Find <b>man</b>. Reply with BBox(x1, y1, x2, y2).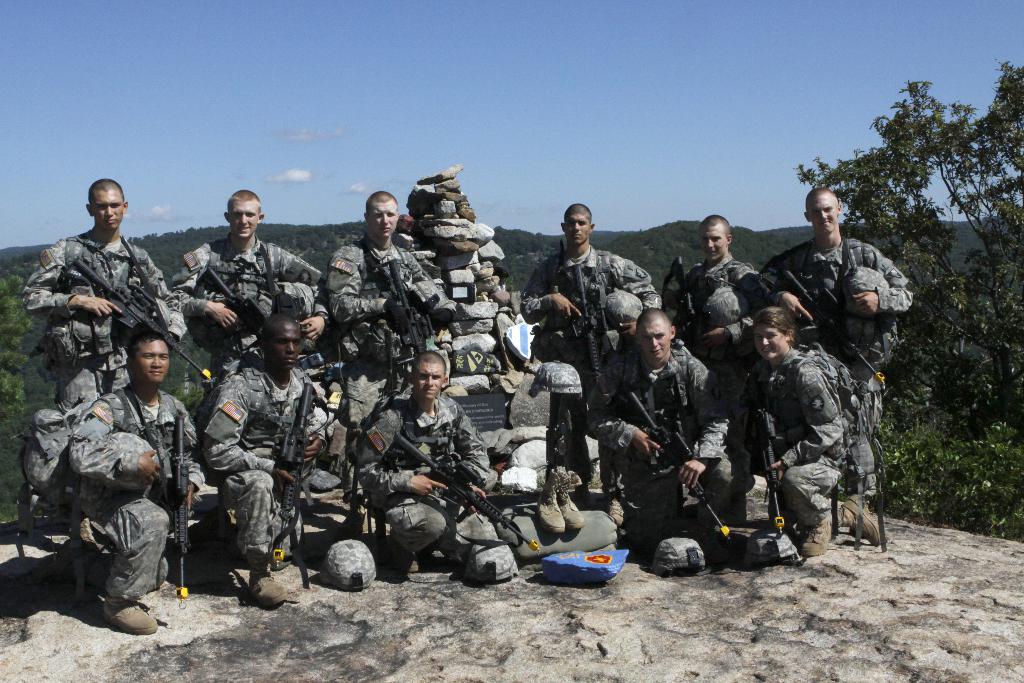
BBox(588, 318, 740, 538).
